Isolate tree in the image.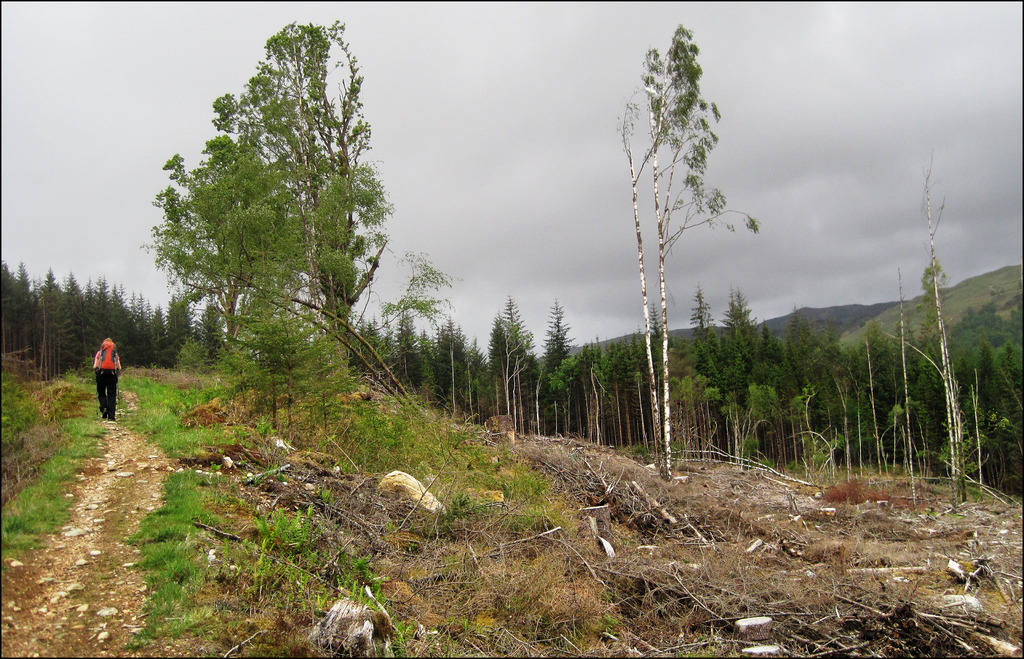
Isolated region: crop(125, 8, 398, 424).
